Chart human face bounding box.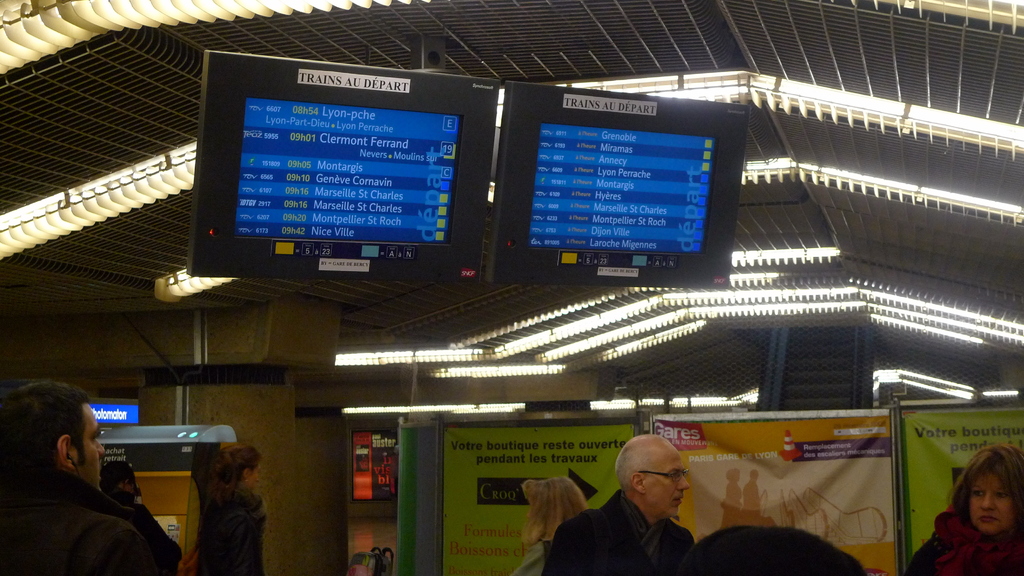
Charted: box=[643, 445, 693, 516].
